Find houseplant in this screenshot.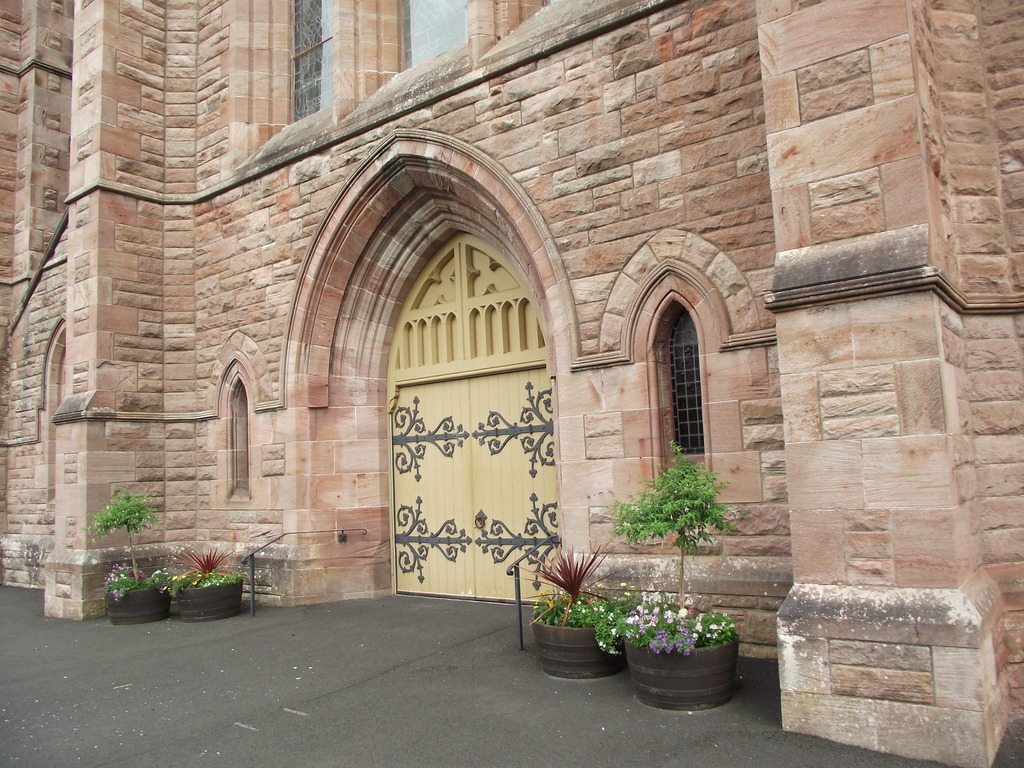
The bounding box for houseplant is [x1=599, y1=440, x2=758, y2=714].
